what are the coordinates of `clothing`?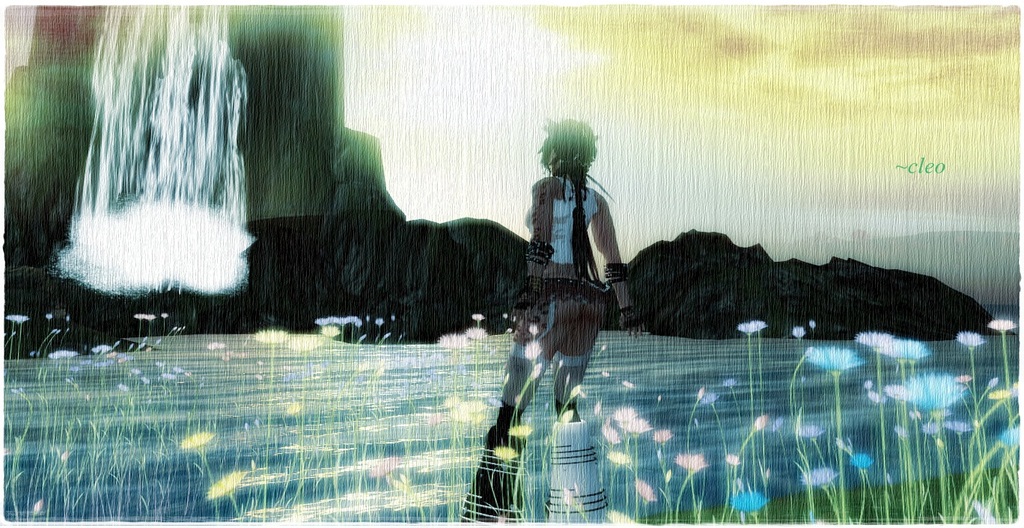
<bbox>499, 120, 630, 467</bbox>.
